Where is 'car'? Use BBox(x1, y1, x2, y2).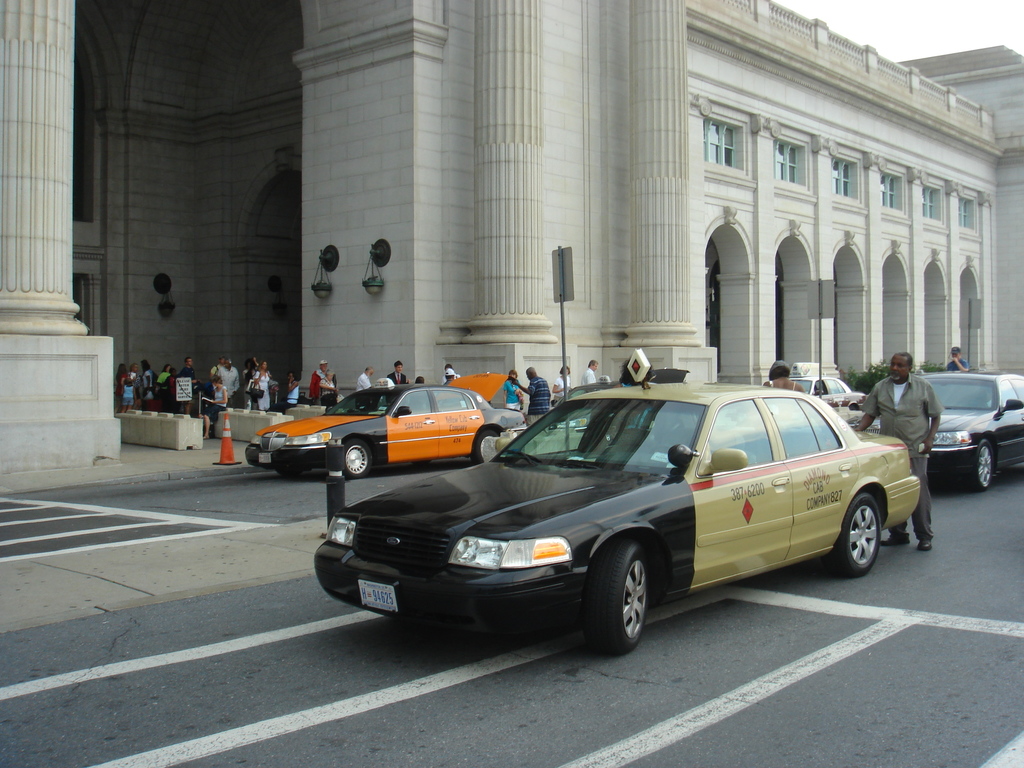
BBox(243, 372, 518, 477).
